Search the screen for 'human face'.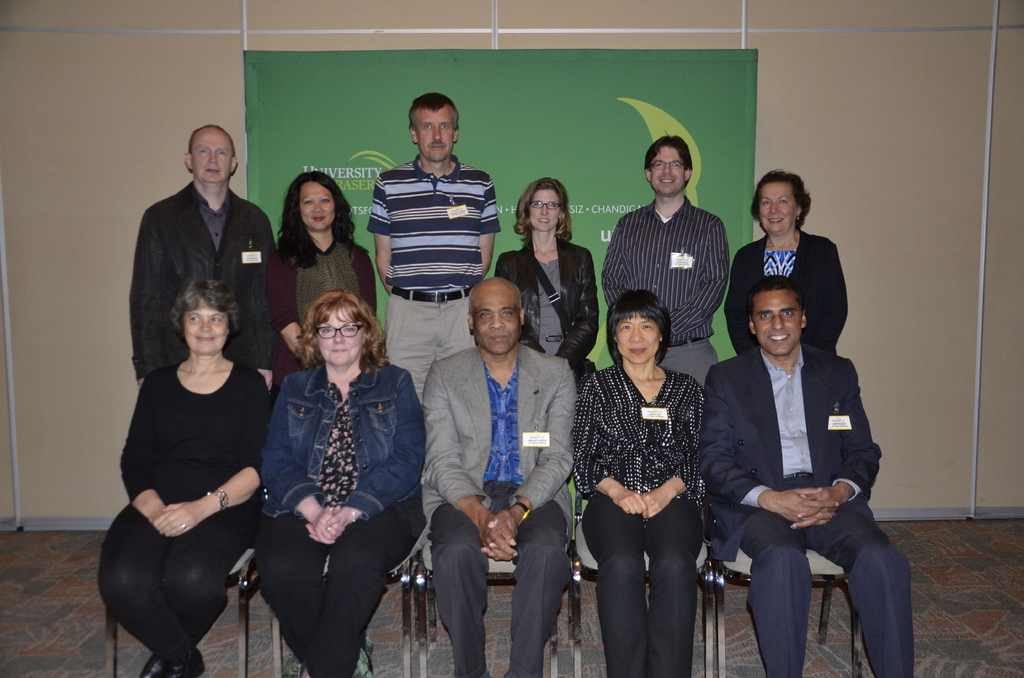
Found at 609 318 659 367.
